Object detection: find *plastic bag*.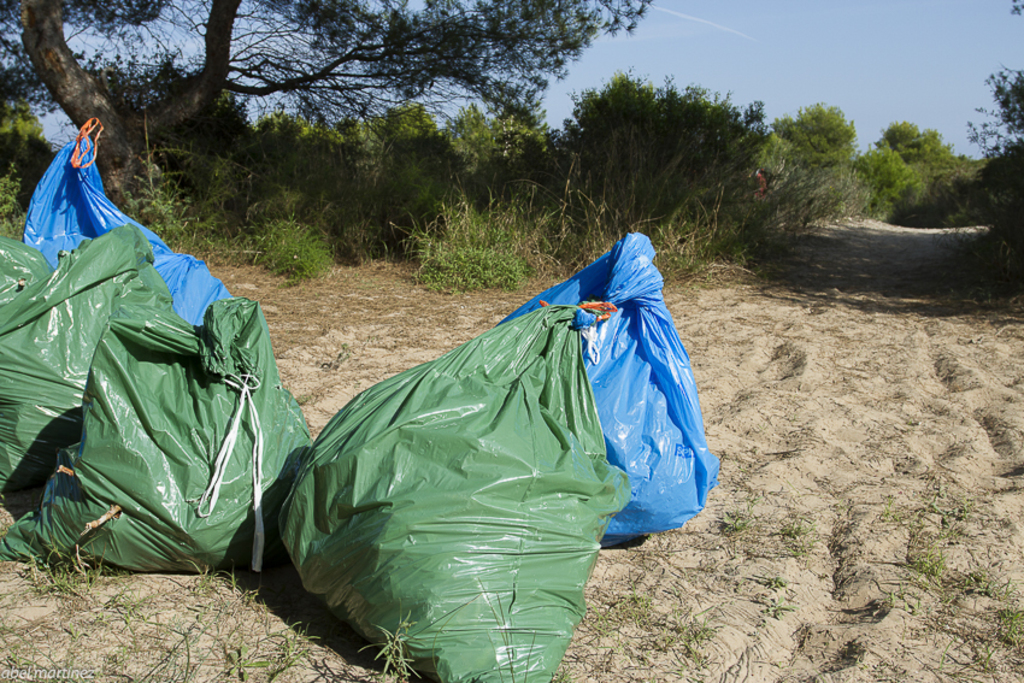
locate(25, 120, 229, 325).
